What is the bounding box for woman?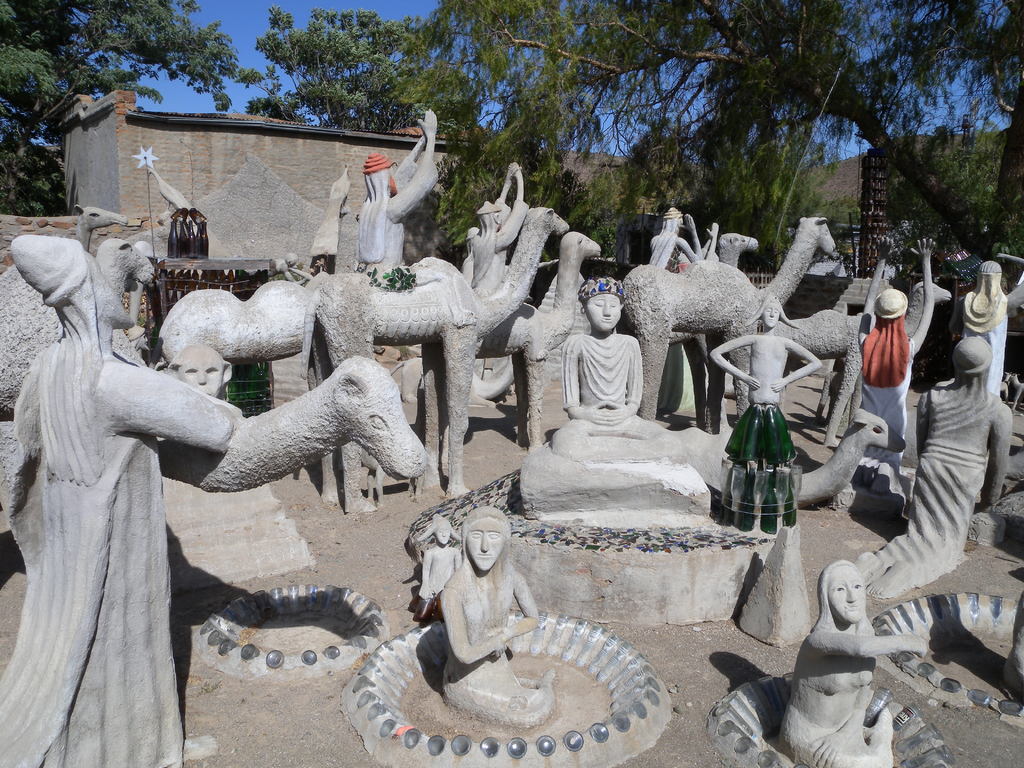
BBox(435, 506, 558, 733).
